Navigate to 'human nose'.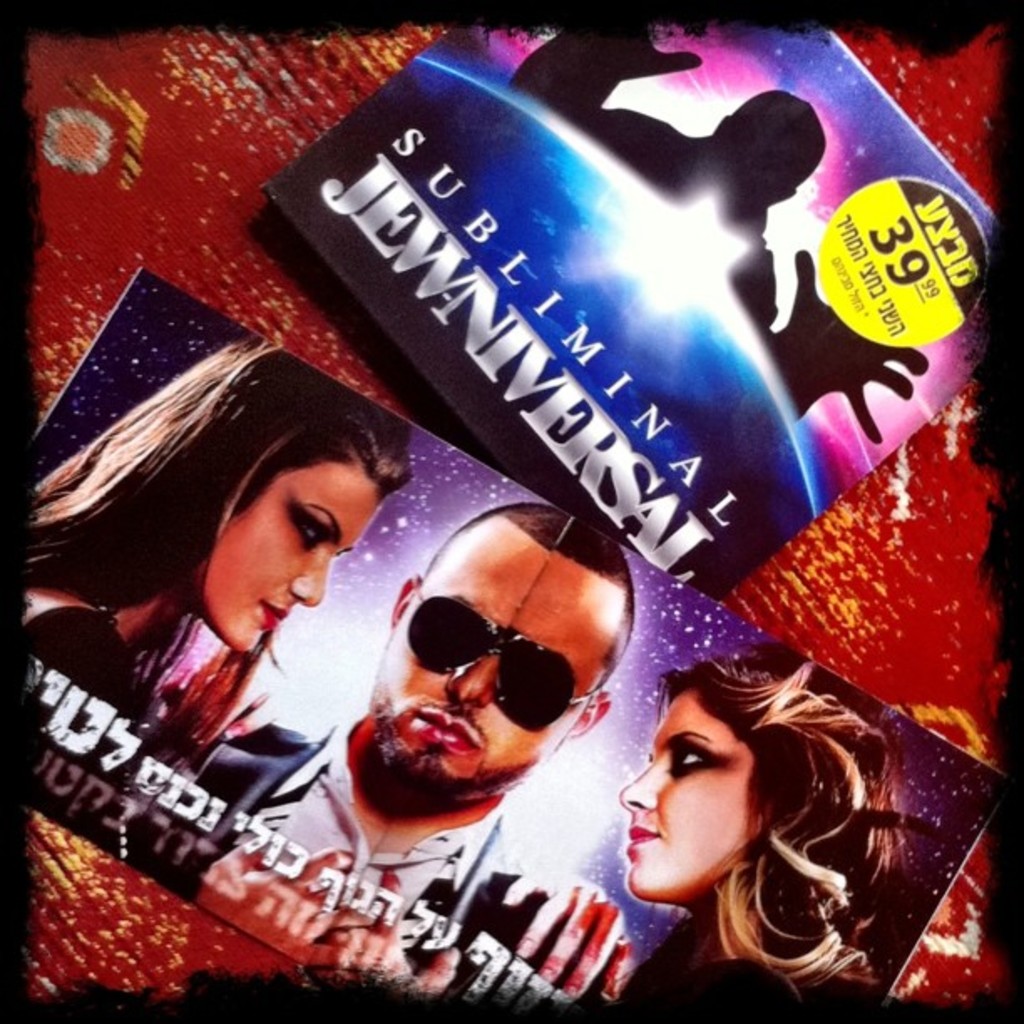
Navigation target: BBox(450, 653, 495, 706).
